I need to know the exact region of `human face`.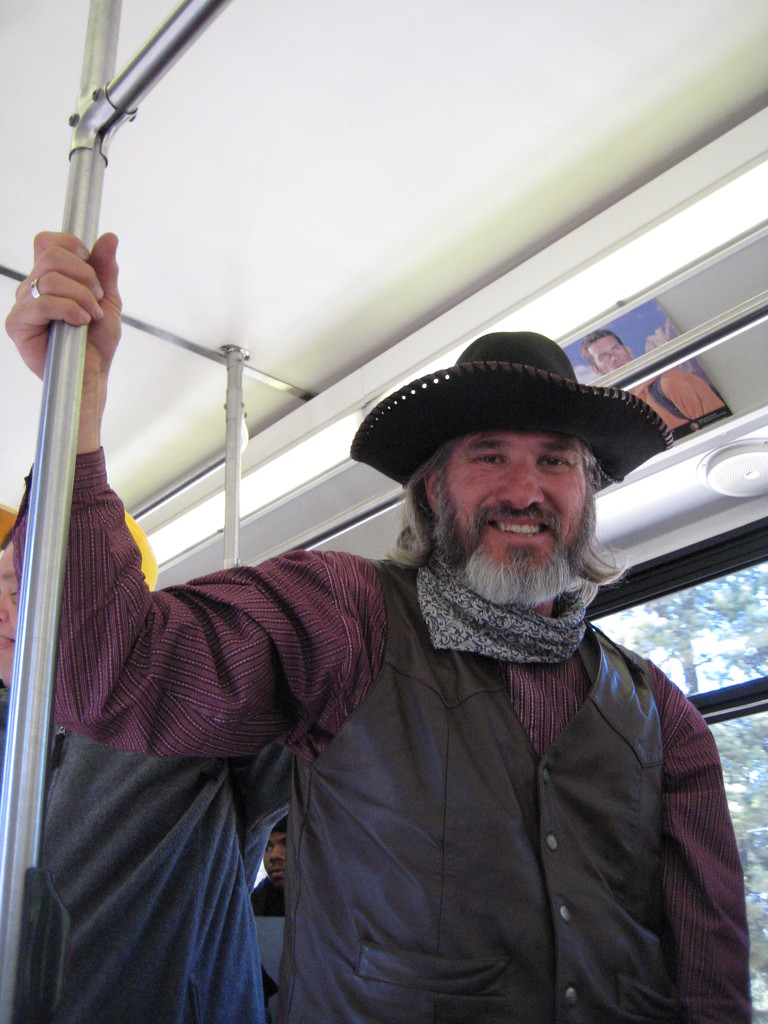
Region: select_region(433, 428, 587, 571).
